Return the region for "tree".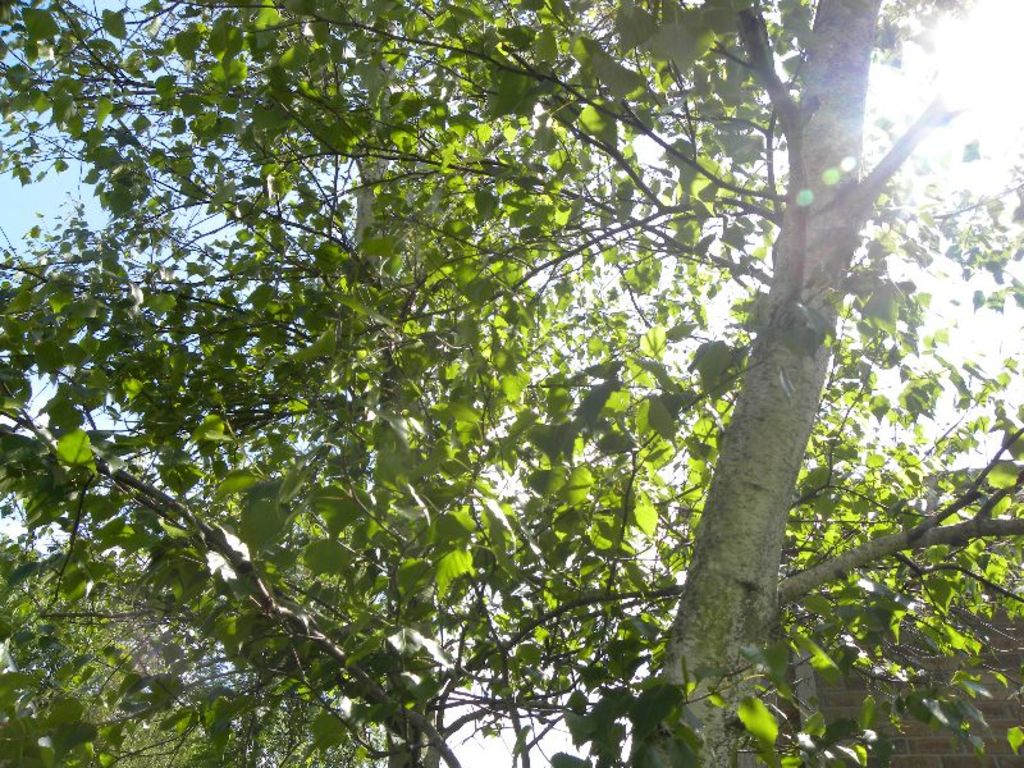
14:0:968:742.
